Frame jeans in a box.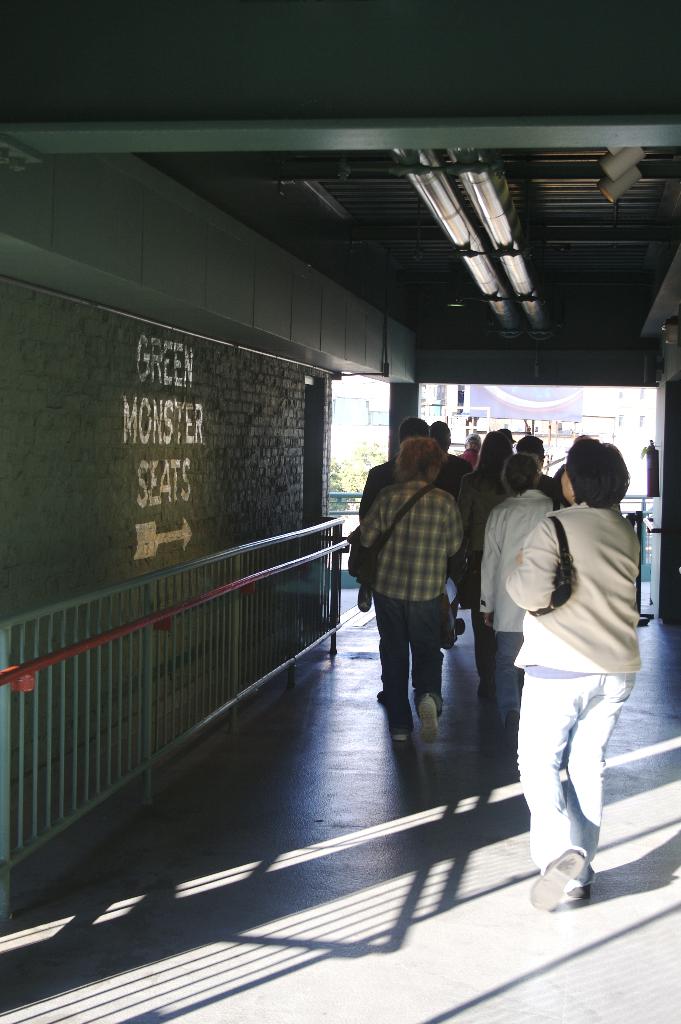
BBox(371, 588, 436, 719).
